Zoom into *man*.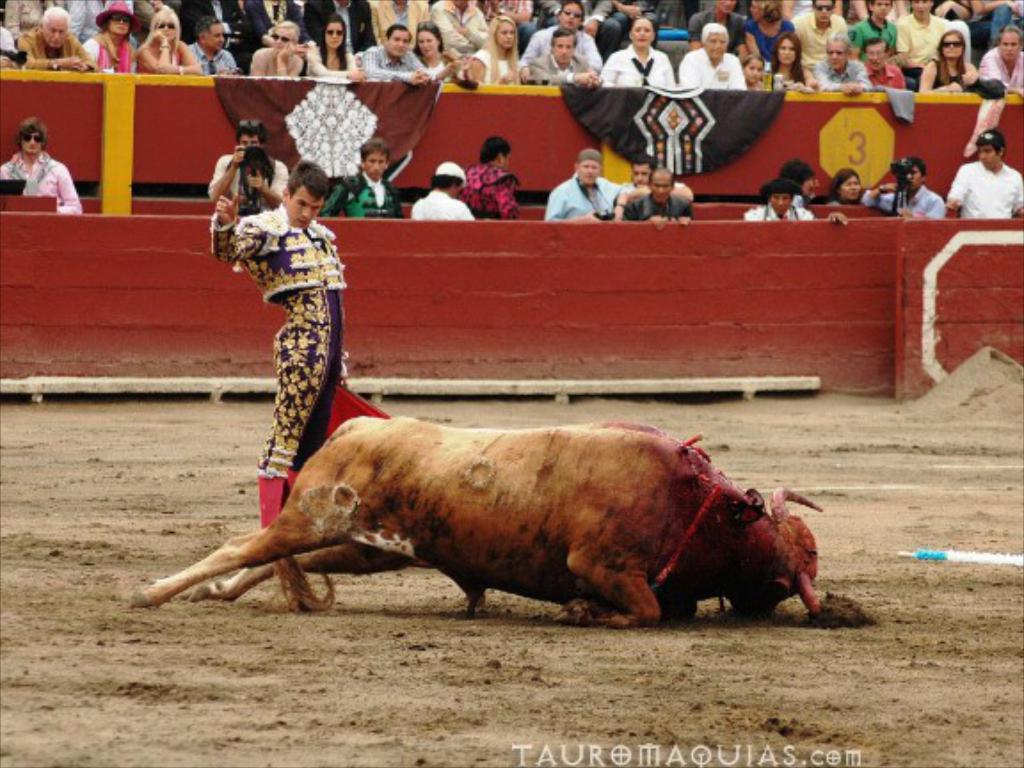
Zoom target: region(414, 164, 482, 235).
